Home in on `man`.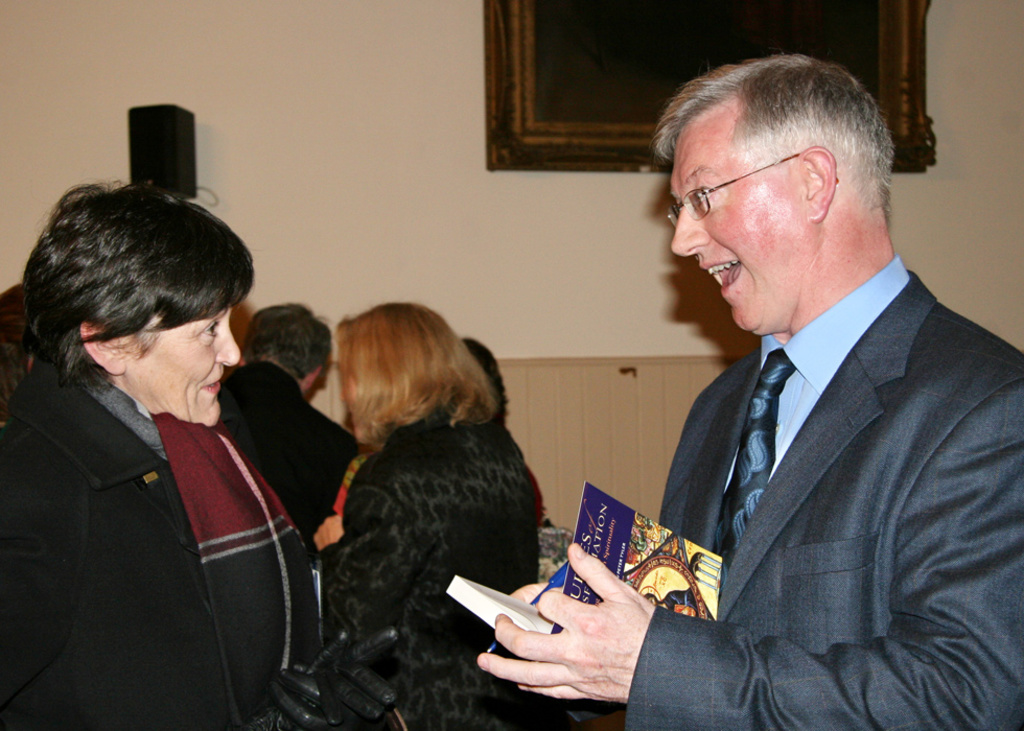
Homed in at 451/84/981/730.
